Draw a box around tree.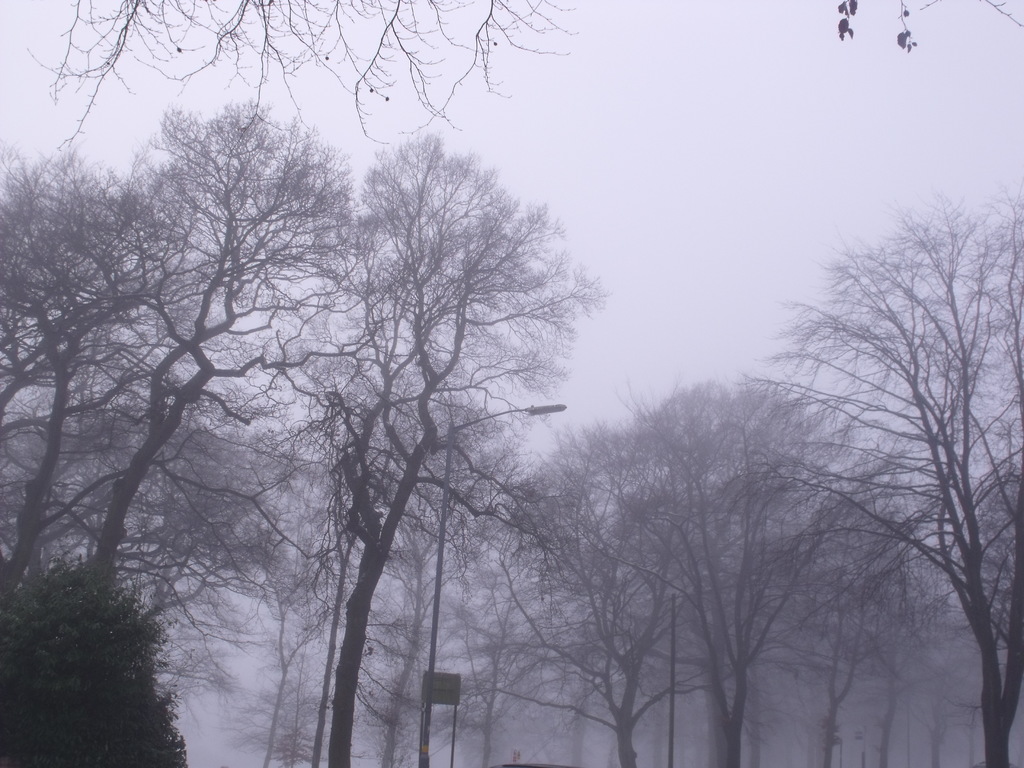
[left=0, top=127, right=207, bottom=602].
